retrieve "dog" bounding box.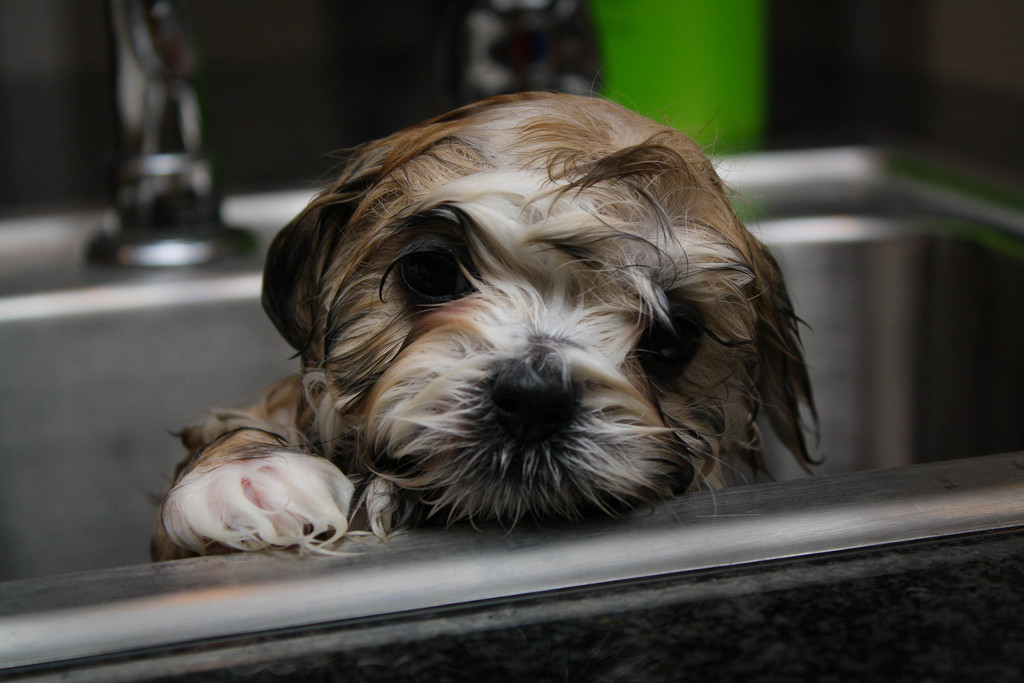
Bounding box: detection(144, 70, 829, 562).
